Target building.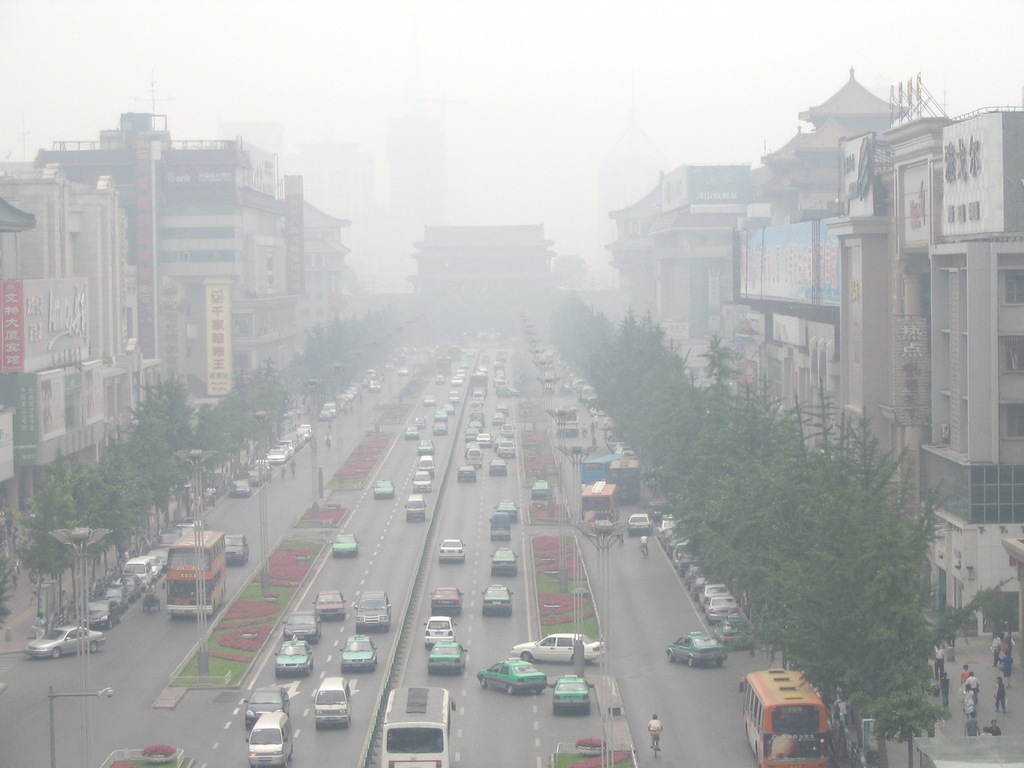
Target region: bbox(415, 227, 558, 303).
